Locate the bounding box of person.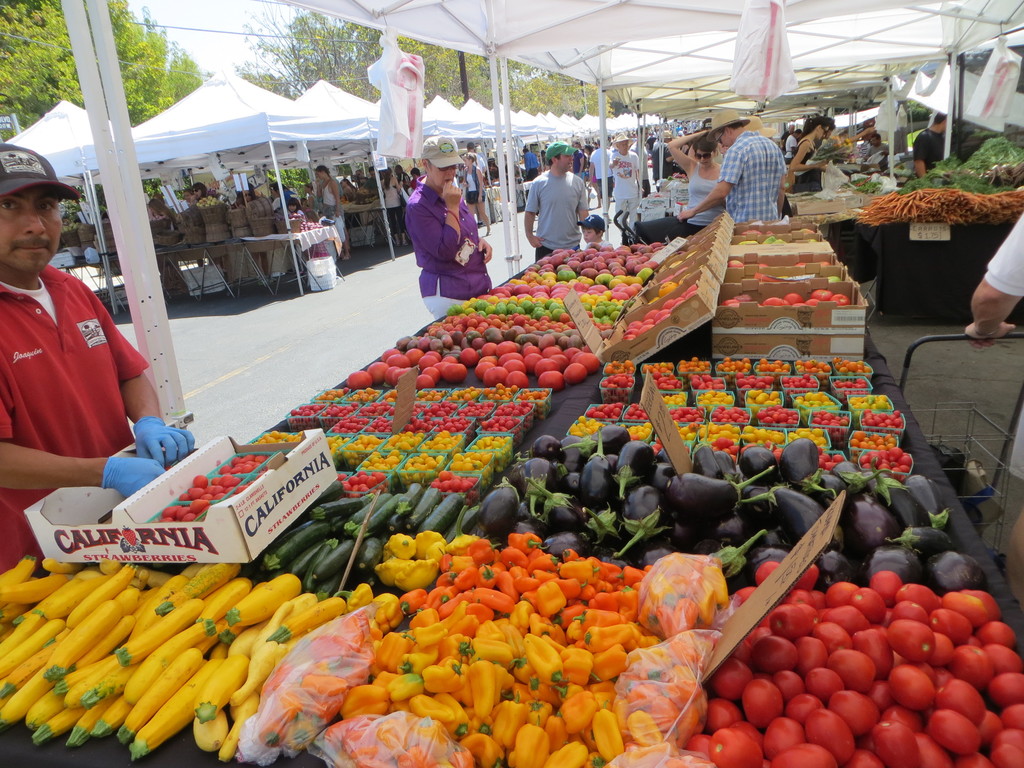
Bounding box: 0 139 204 605.
